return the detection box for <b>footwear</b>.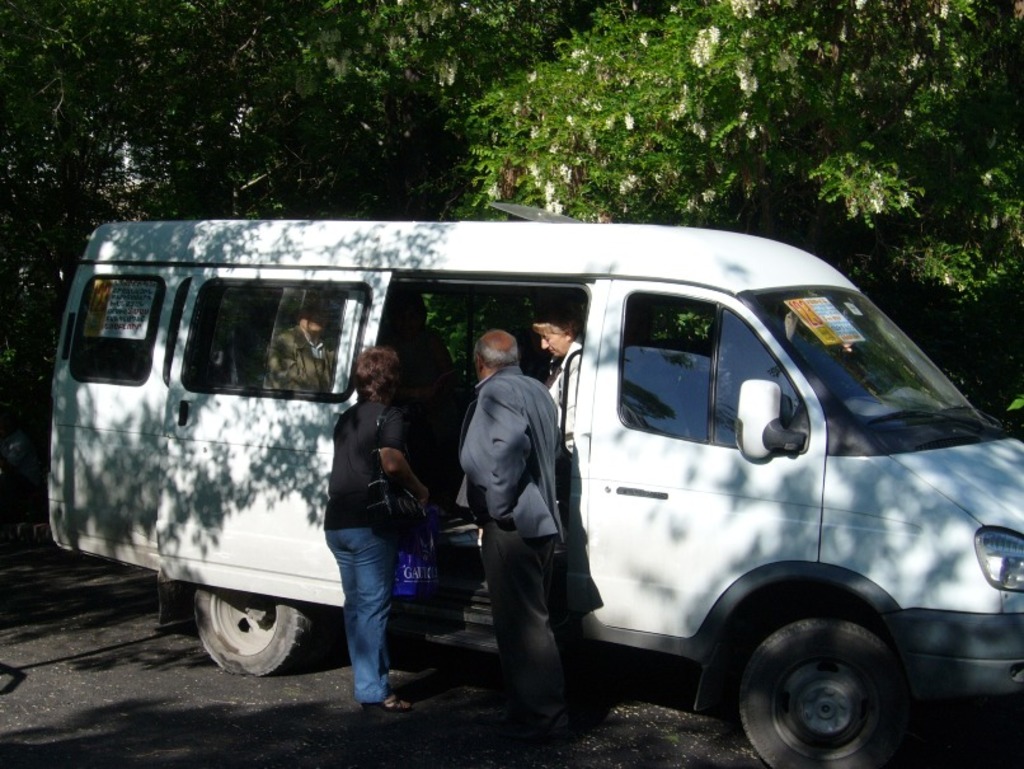
<region>362, 691, 415, 712</region>.
